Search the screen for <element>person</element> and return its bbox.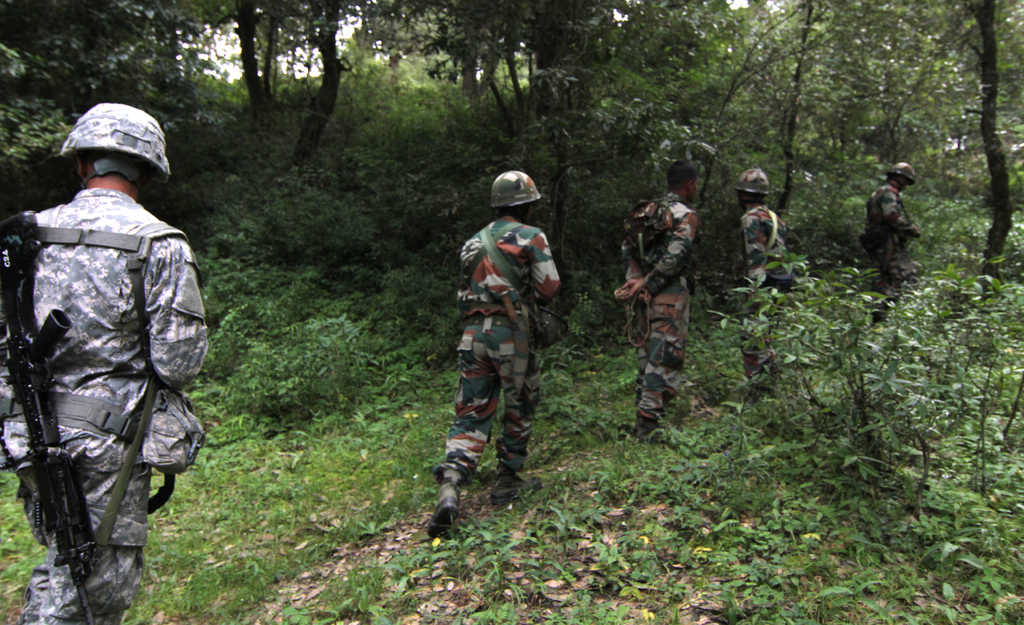
Found: select_region(0, 99, 212, 621).
